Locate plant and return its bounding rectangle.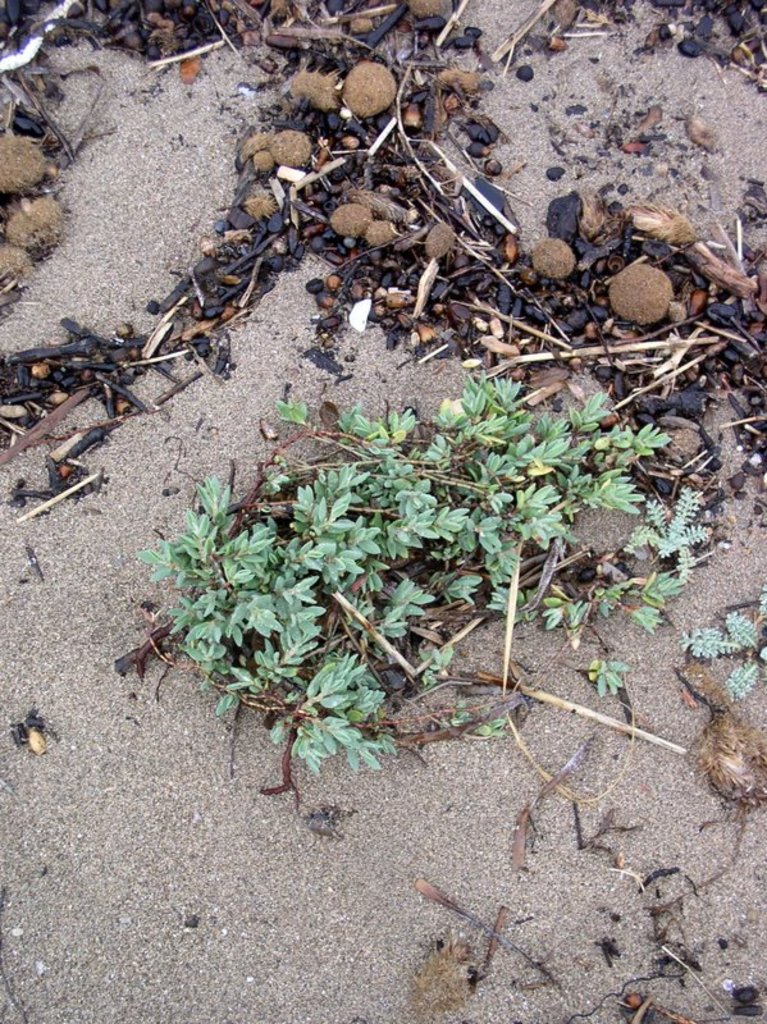
(668,593,761,701).
